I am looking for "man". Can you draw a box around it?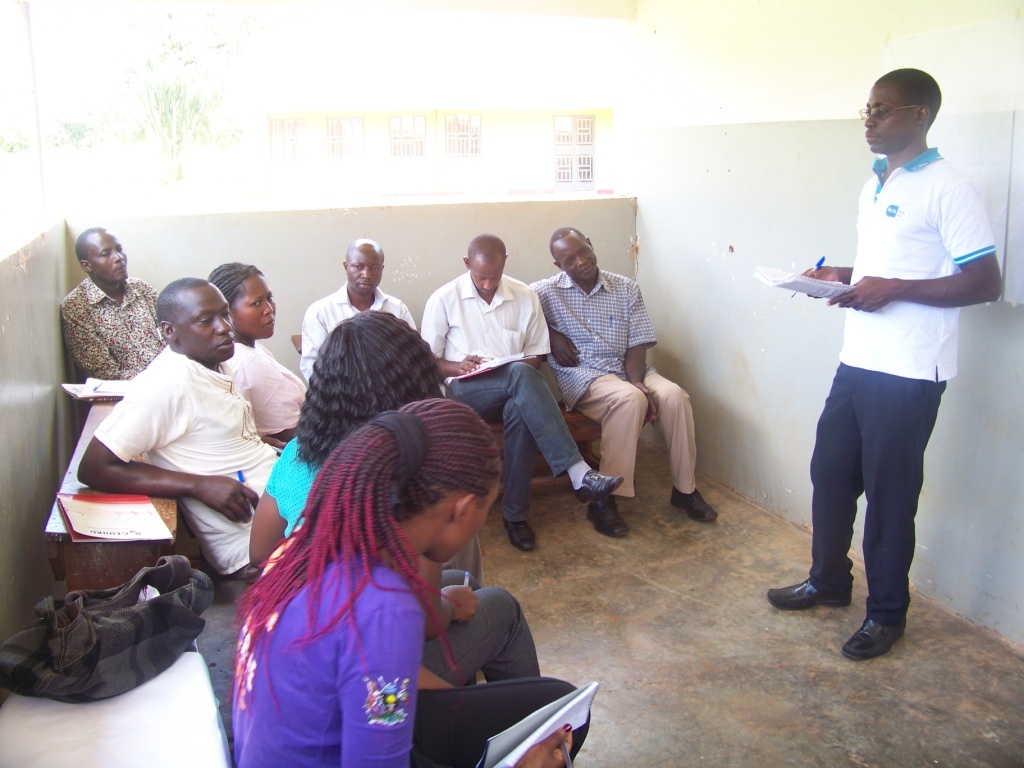
Sure, the bounding box is 418,236,624,553.
